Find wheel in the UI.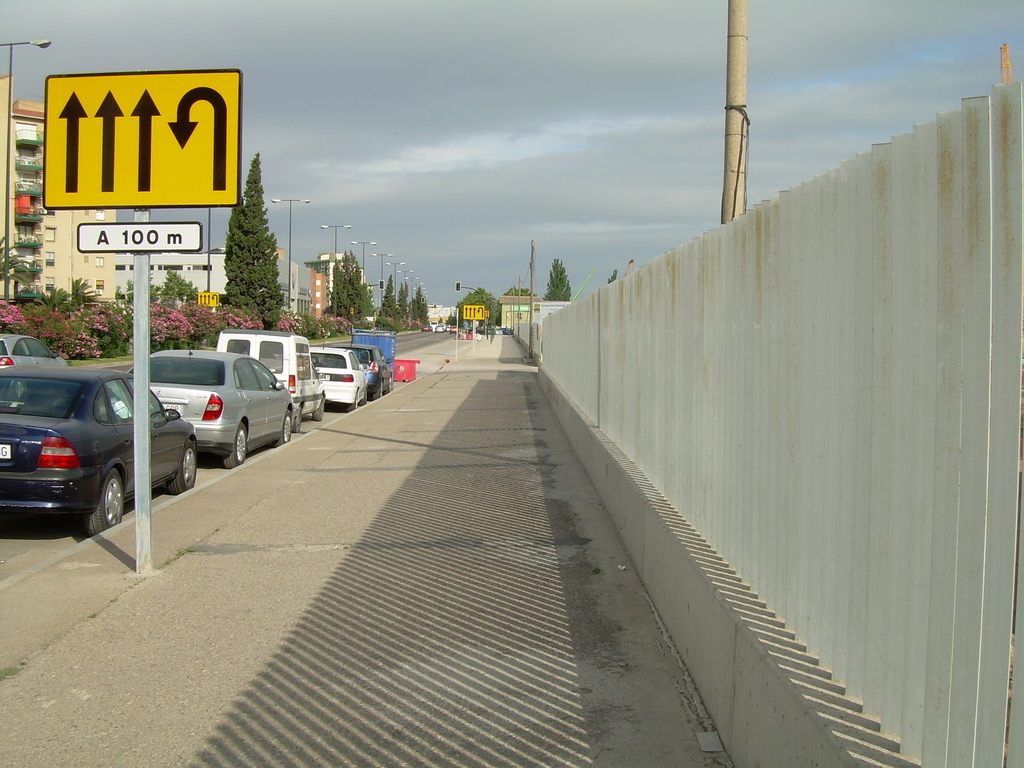
UI element at 387, 376, 392, 391.
